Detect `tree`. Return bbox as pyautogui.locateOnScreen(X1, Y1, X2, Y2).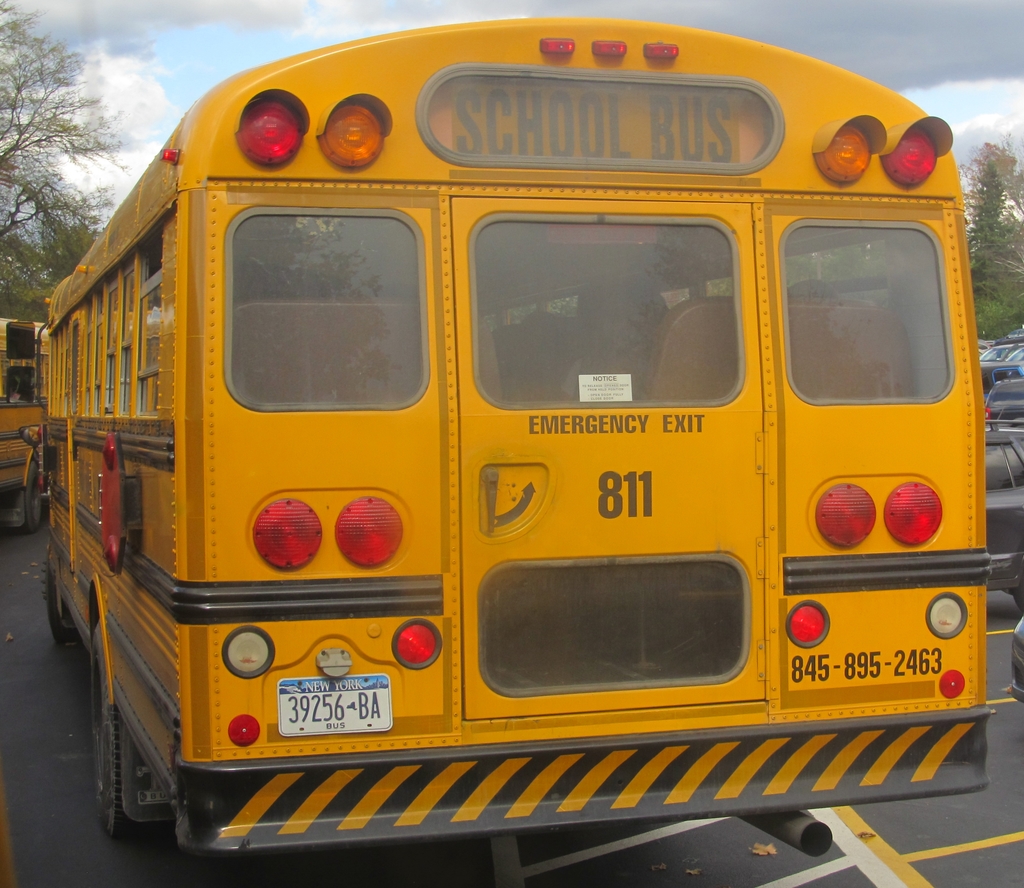
pyautogui.locateOnScreen(961, 130, 1023, 337).
